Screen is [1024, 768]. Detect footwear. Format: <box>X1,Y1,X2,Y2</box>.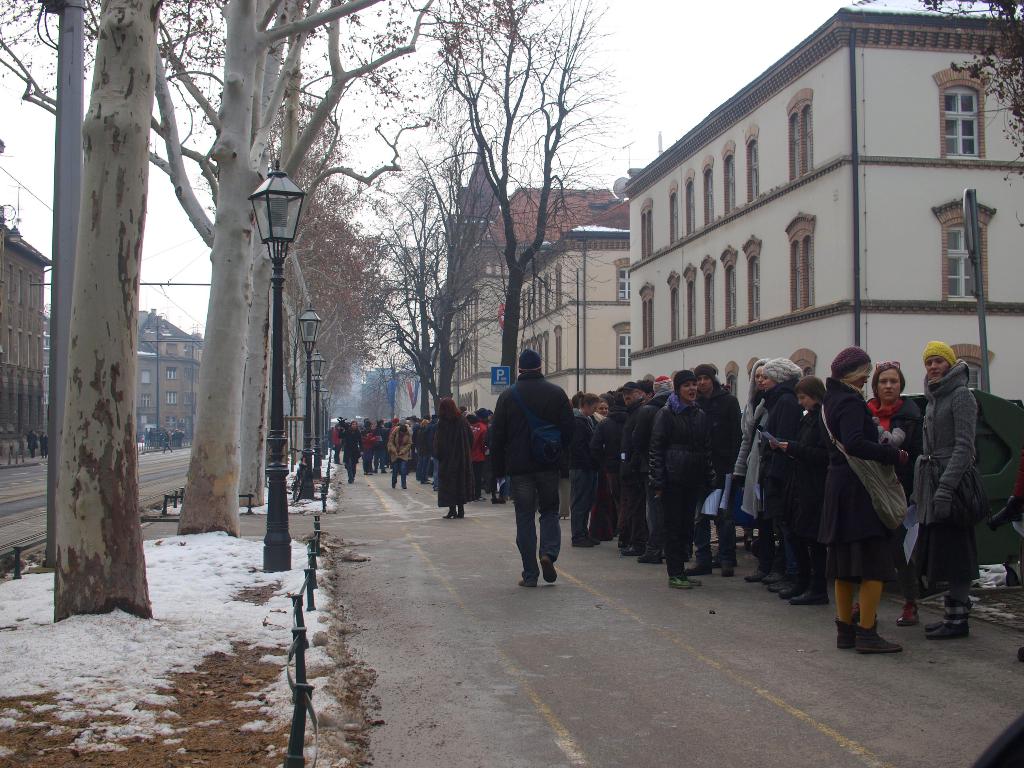
<box>923,615,943,632</box>.
